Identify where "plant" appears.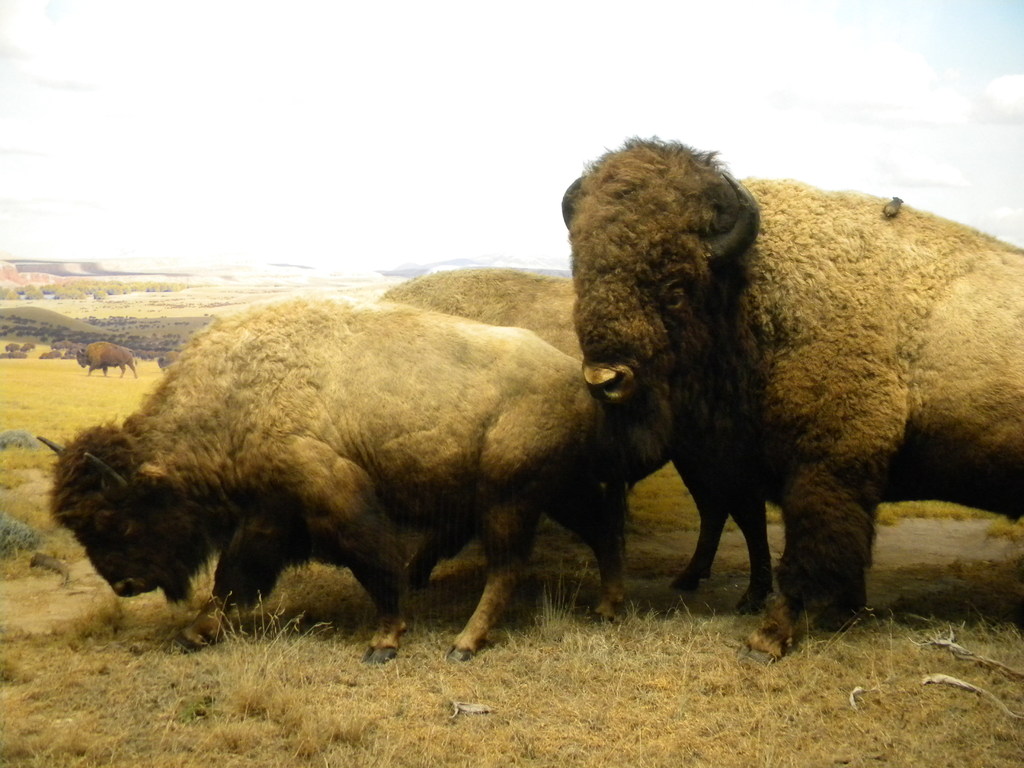
Appears at crop(8, 522, 54, 550).
